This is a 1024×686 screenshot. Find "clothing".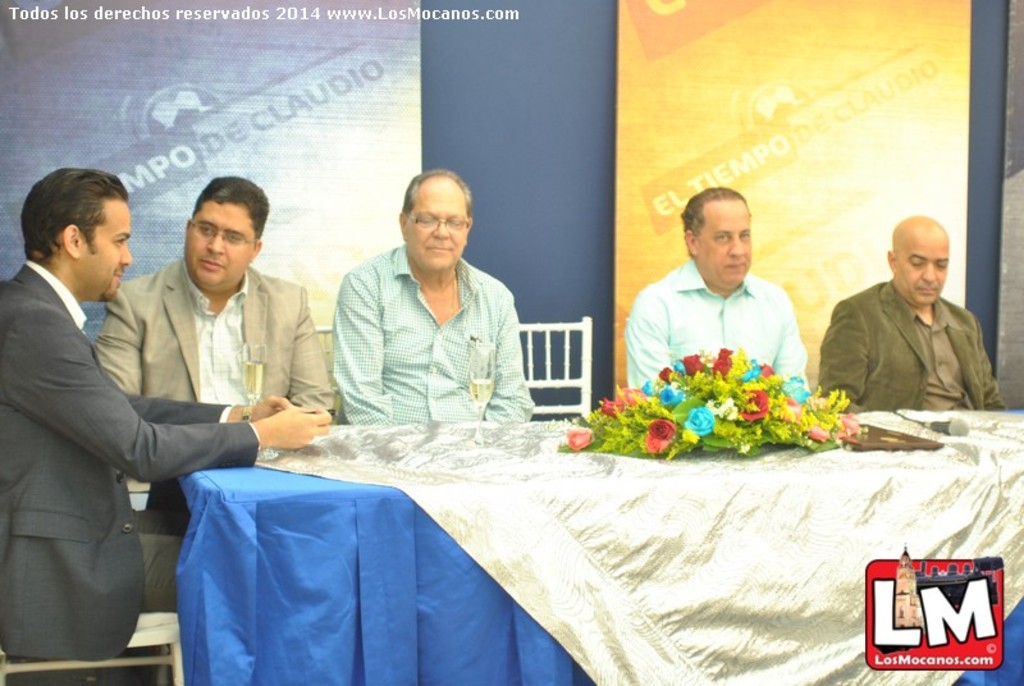
Bounding box: [335,239,531,429].
